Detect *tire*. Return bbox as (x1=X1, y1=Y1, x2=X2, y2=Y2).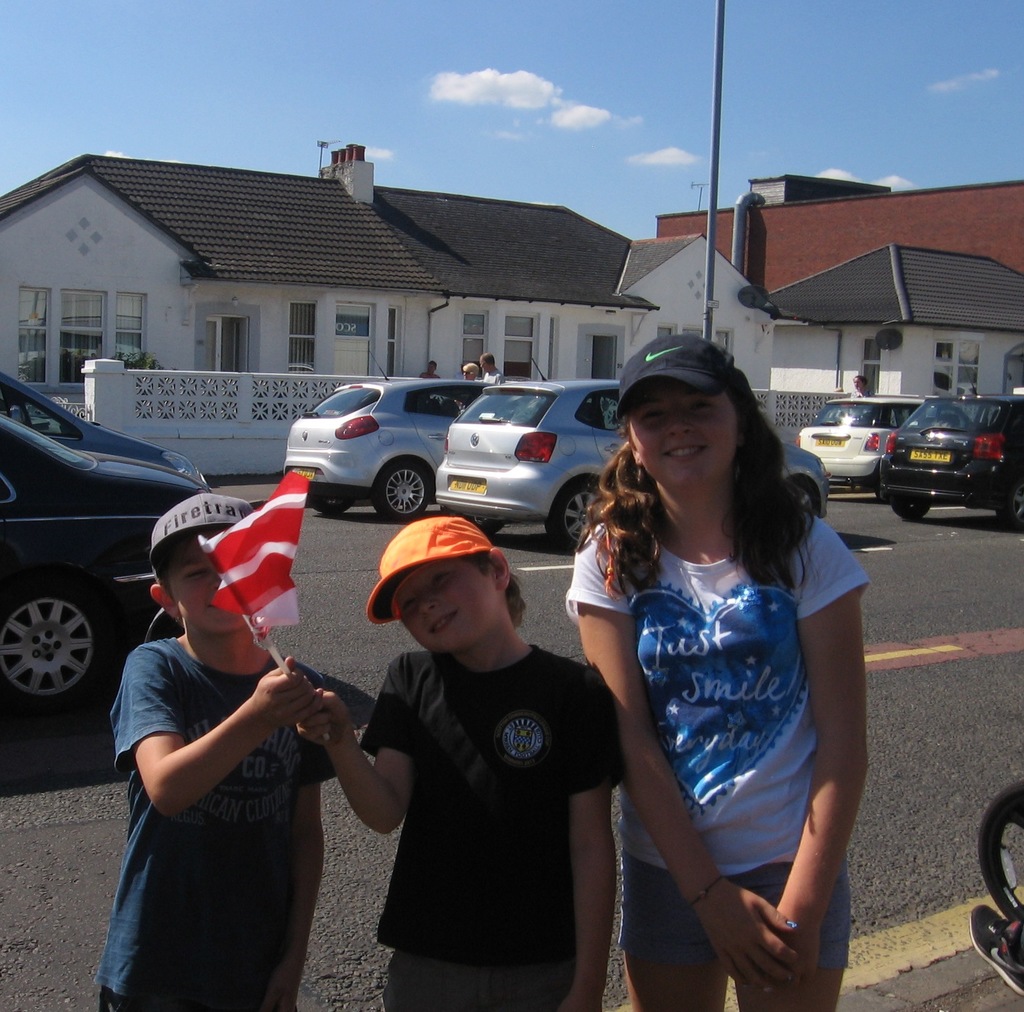
(x1=982, y1=779, x2=1023, y2=921).
